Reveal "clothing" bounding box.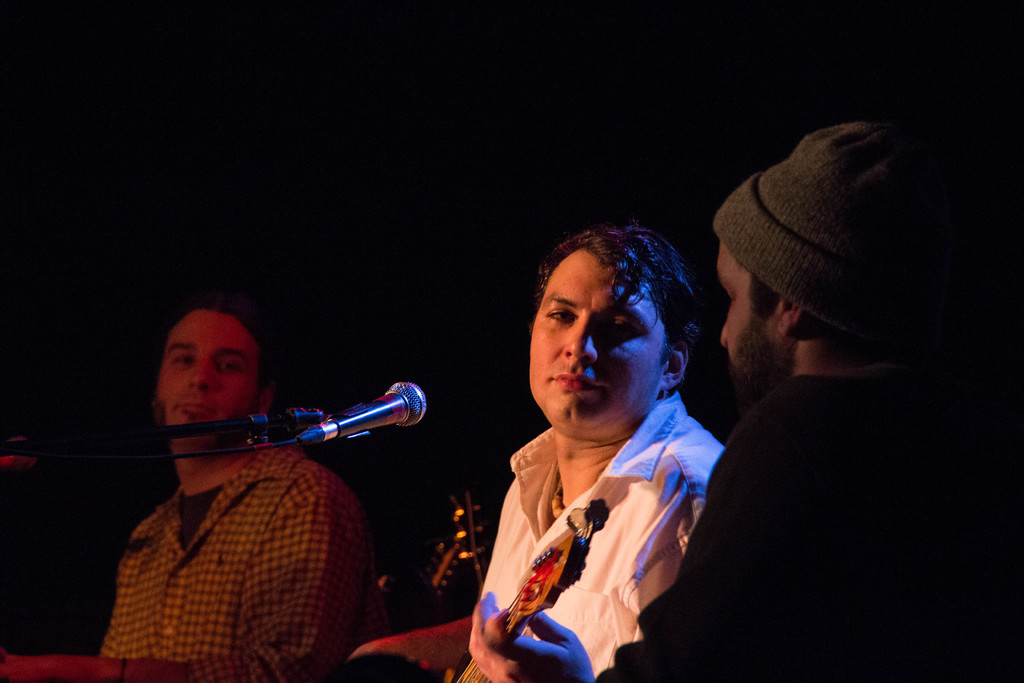
Revealed: bbox=[444, 383, 733, 682].
